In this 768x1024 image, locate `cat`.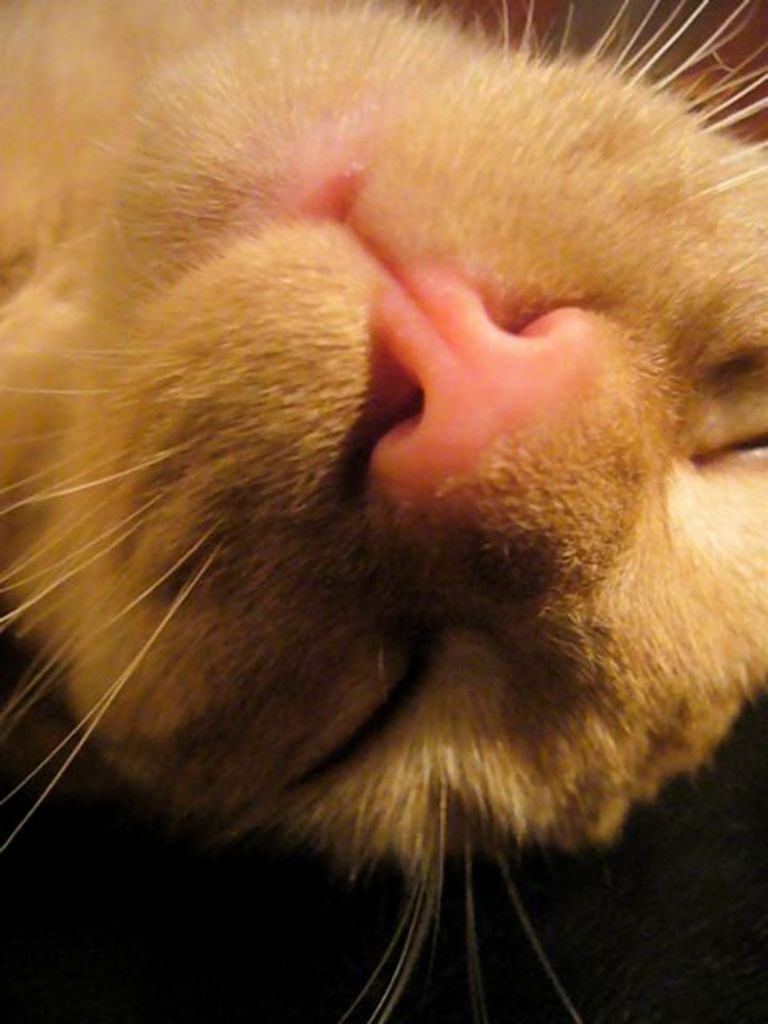
Bounding box: select_region(0, 0, 766, 1022).
